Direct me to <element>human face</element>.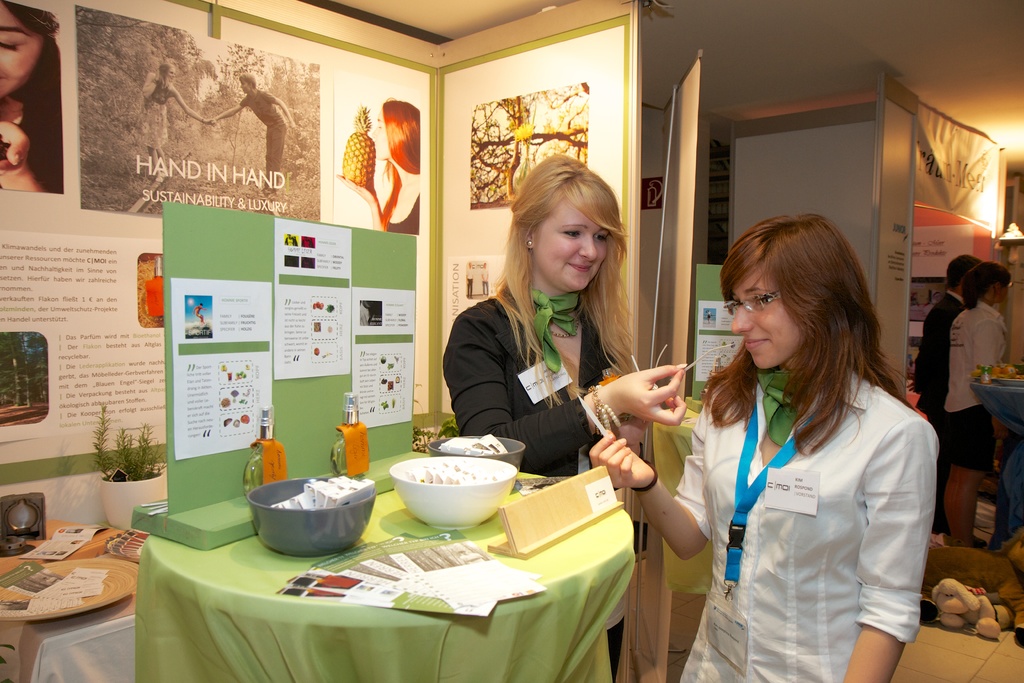
Direction: pyautogui.locateOnScreen(536, 190, 611, 292).
